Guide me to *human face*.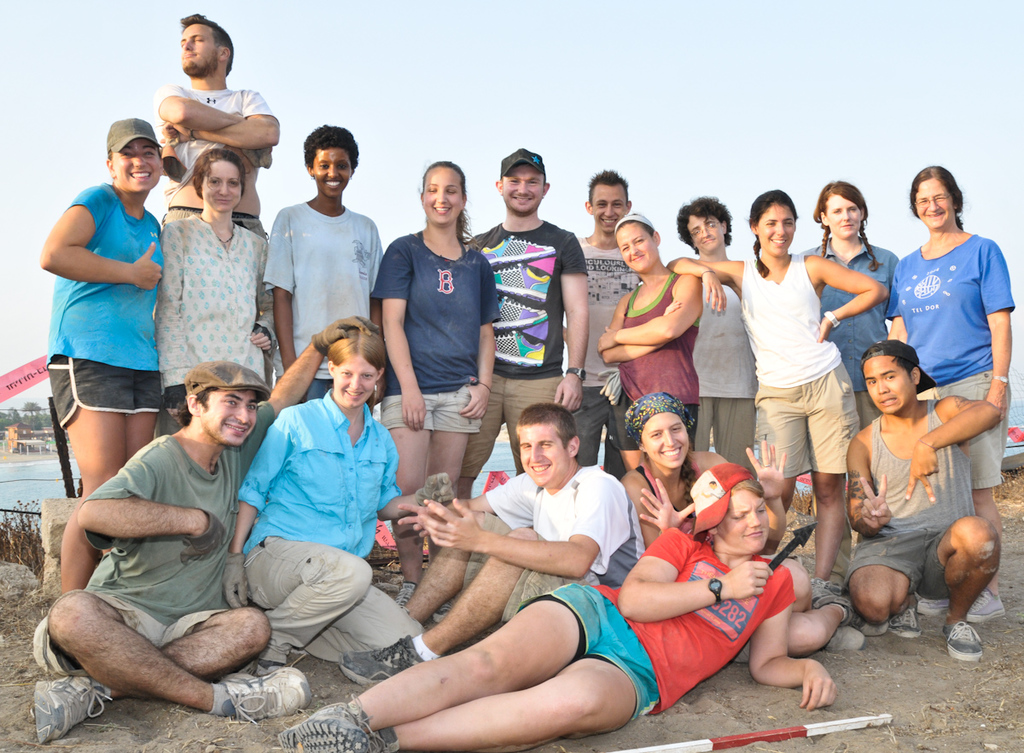
Guidance: crop(641, 418, 689, 471).
